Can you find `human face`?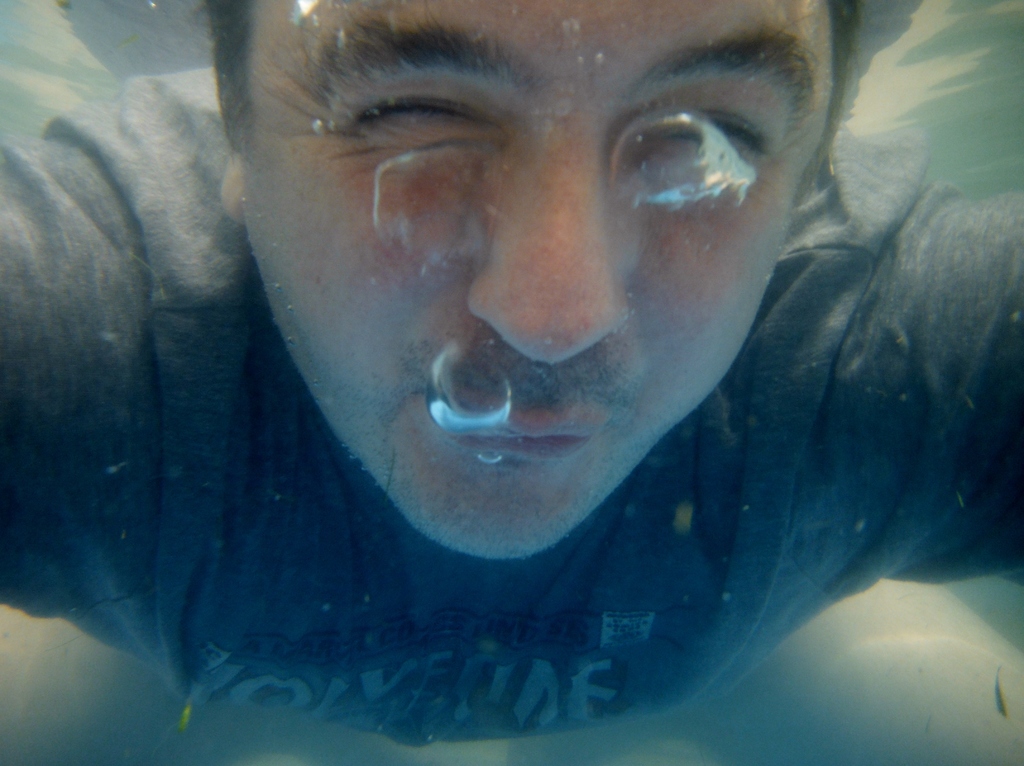
Yes, bounding box: box(244, 0, 829, 552).
